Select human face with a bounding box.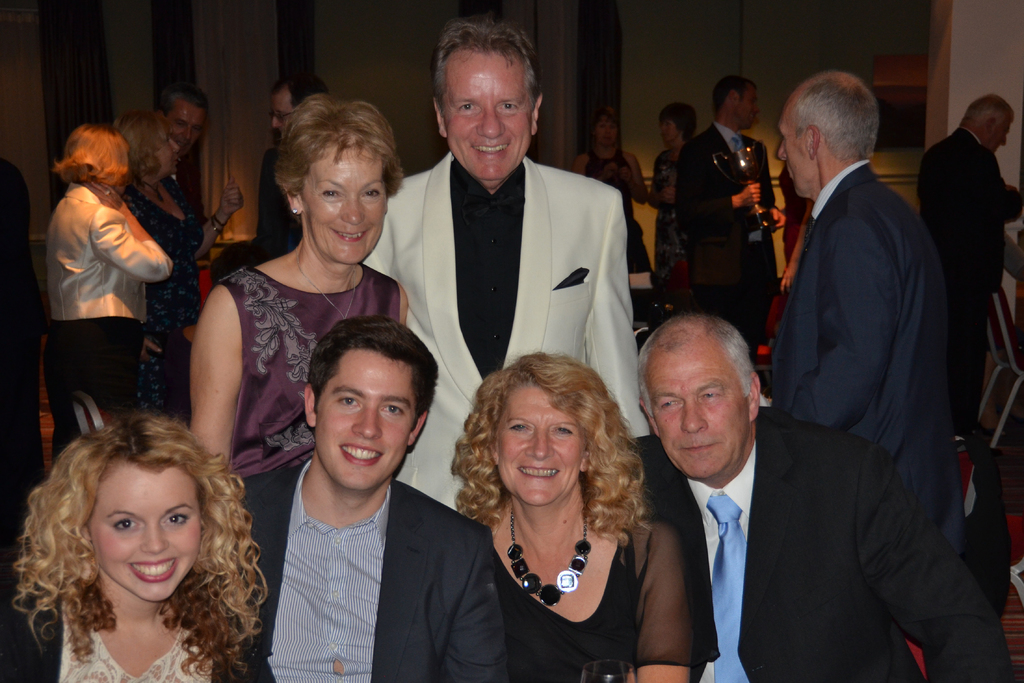
<region>775, 103, 808, 199</region>.
